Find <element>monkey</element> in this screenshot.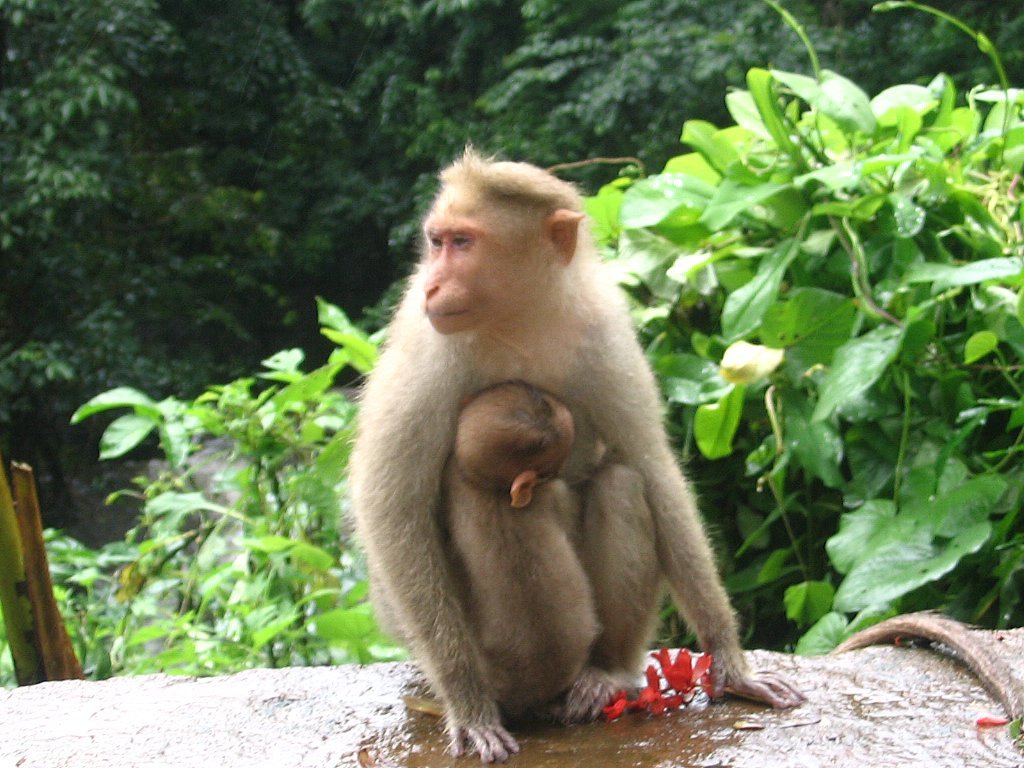
The bounding box for <element>monkey</element> is Rect(351, 142, 1018, 758).
